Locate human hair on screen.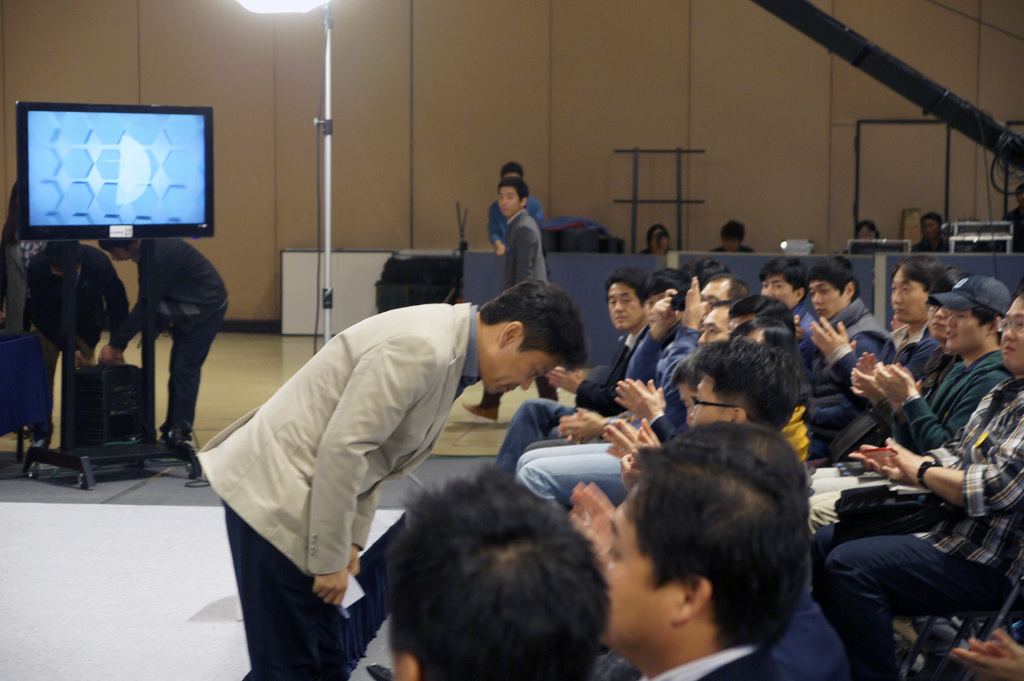
On screen at <box>648,265,694,310</box>.
